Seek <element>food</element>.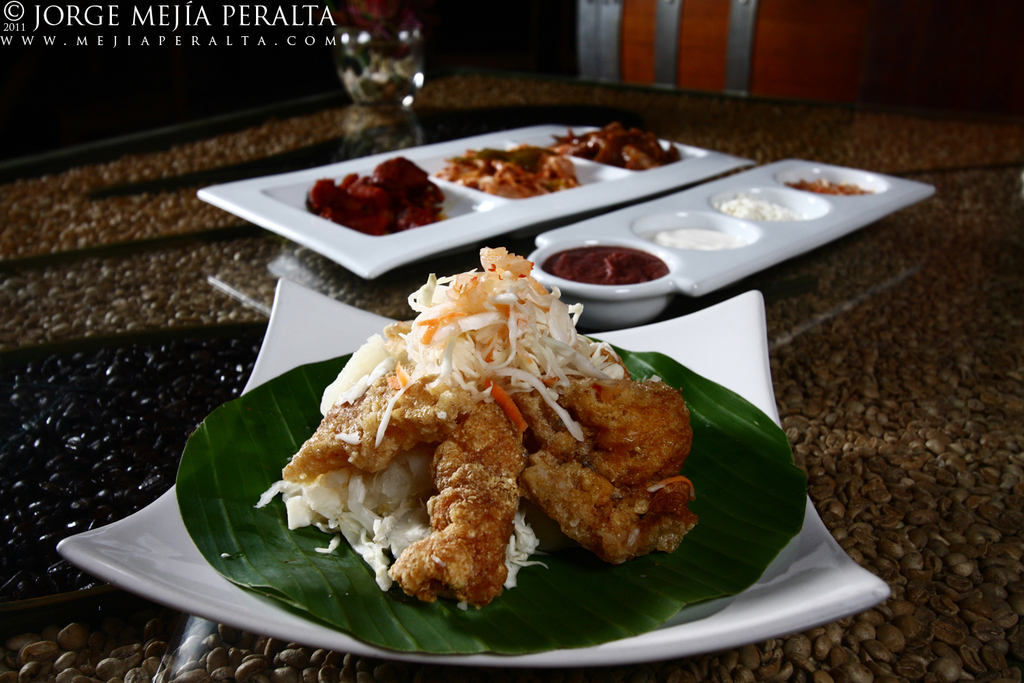
<bbox>717, 193, 802, 218</bbox>.
